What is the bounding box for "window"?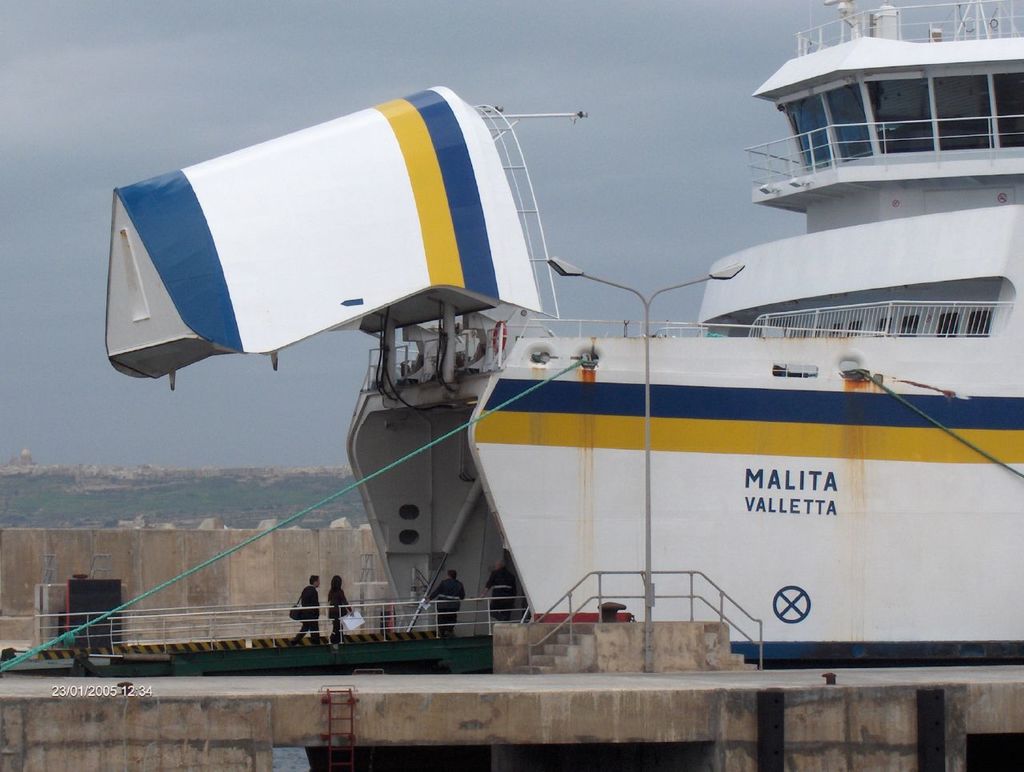
bbox(898, 316, 920, 334).
